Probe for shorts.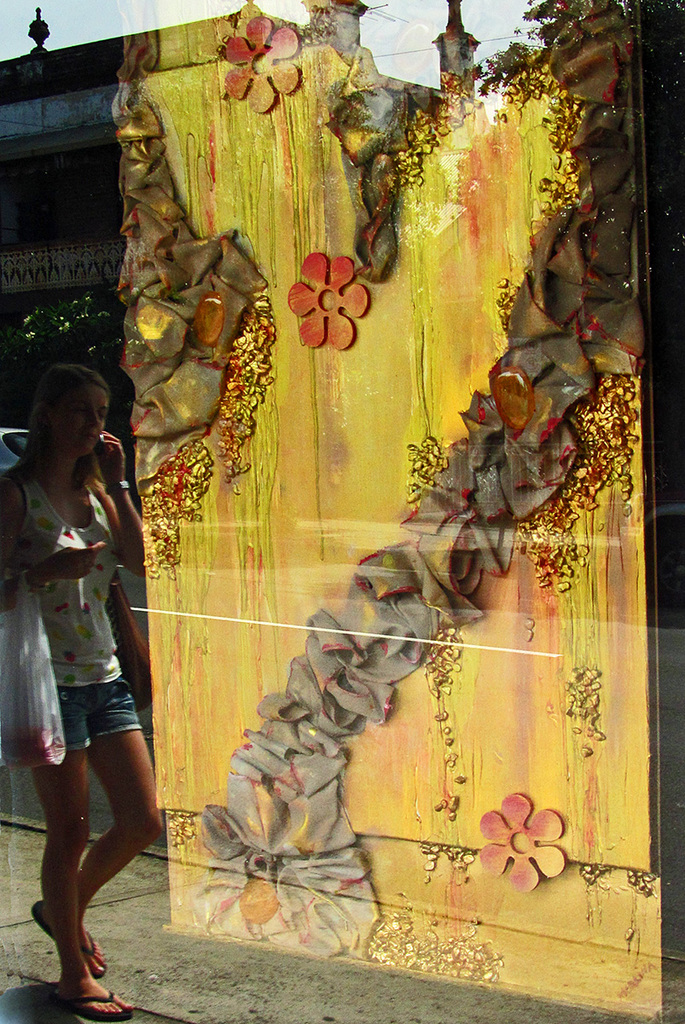
Probe result: left=31, top=691, right=162, bottom=741.
